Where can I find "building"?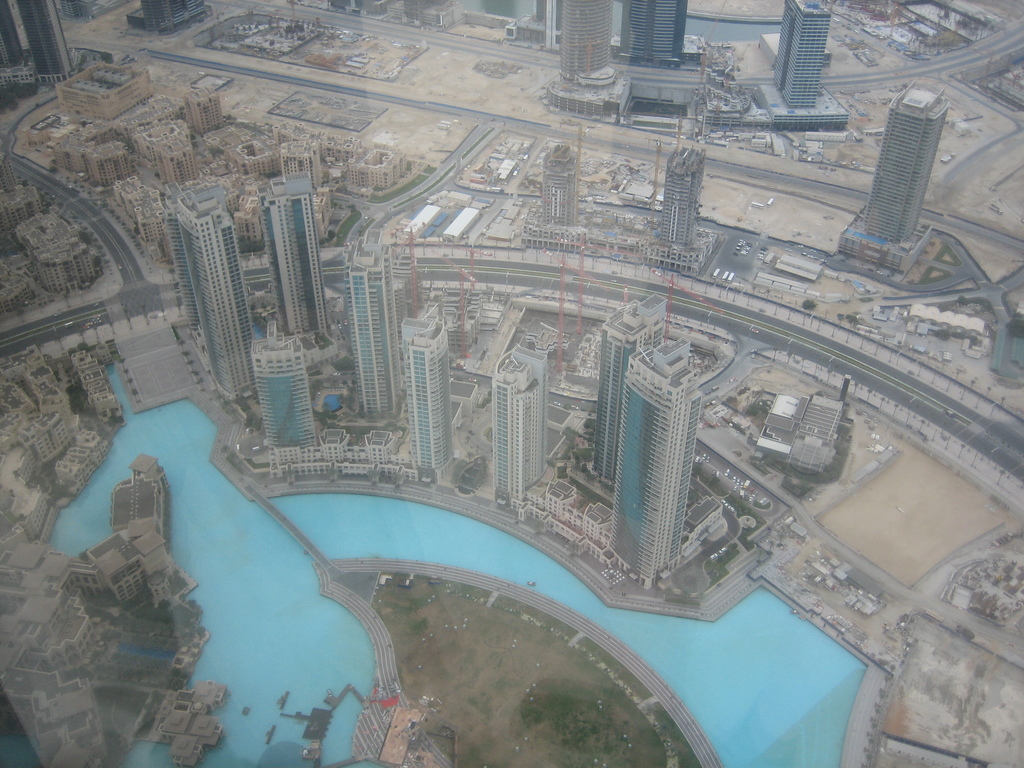
You can find it at 545,0,634,116.
